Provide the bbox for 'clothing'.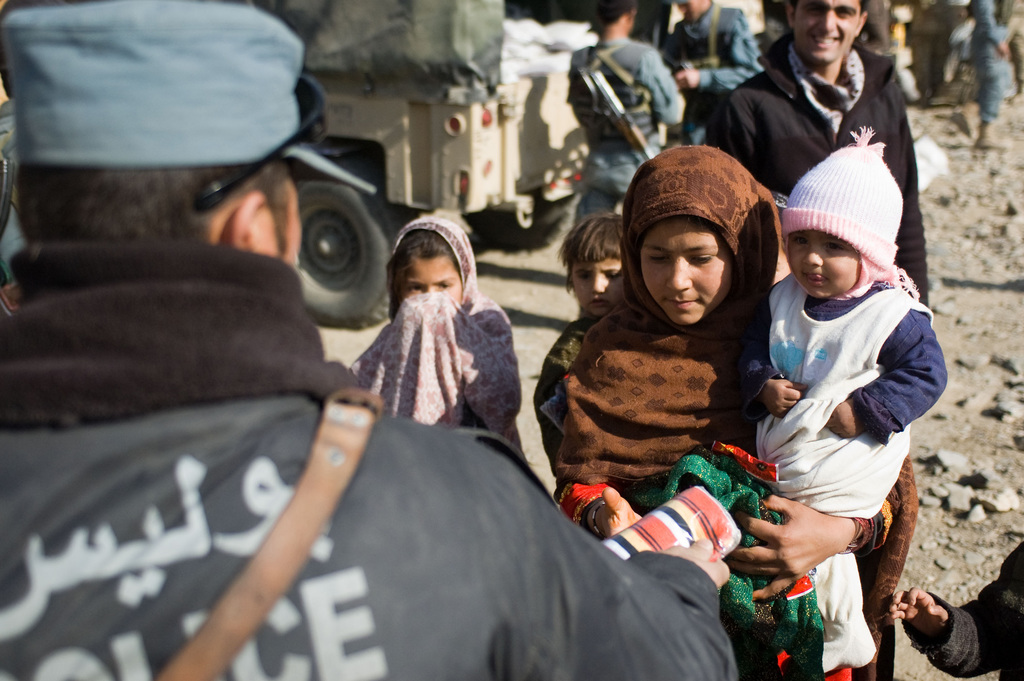
(x1=755, y1=228, x2=941, y2=628).
